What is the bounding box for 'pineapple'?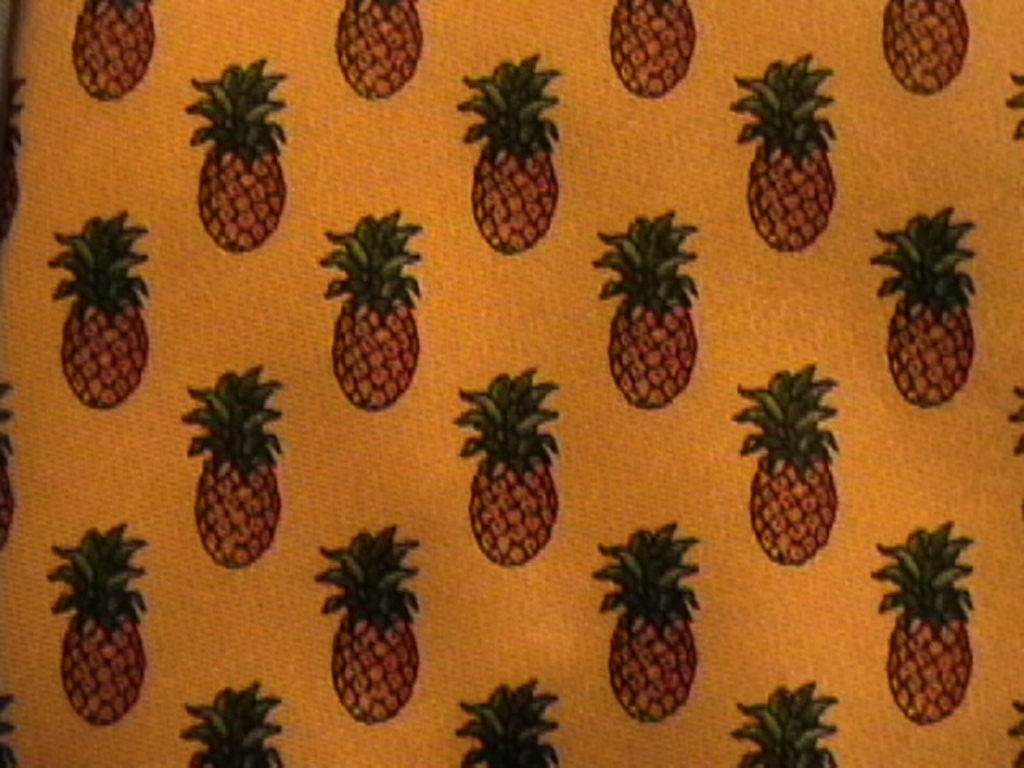
l=731, t=358, r=840, b=563.
